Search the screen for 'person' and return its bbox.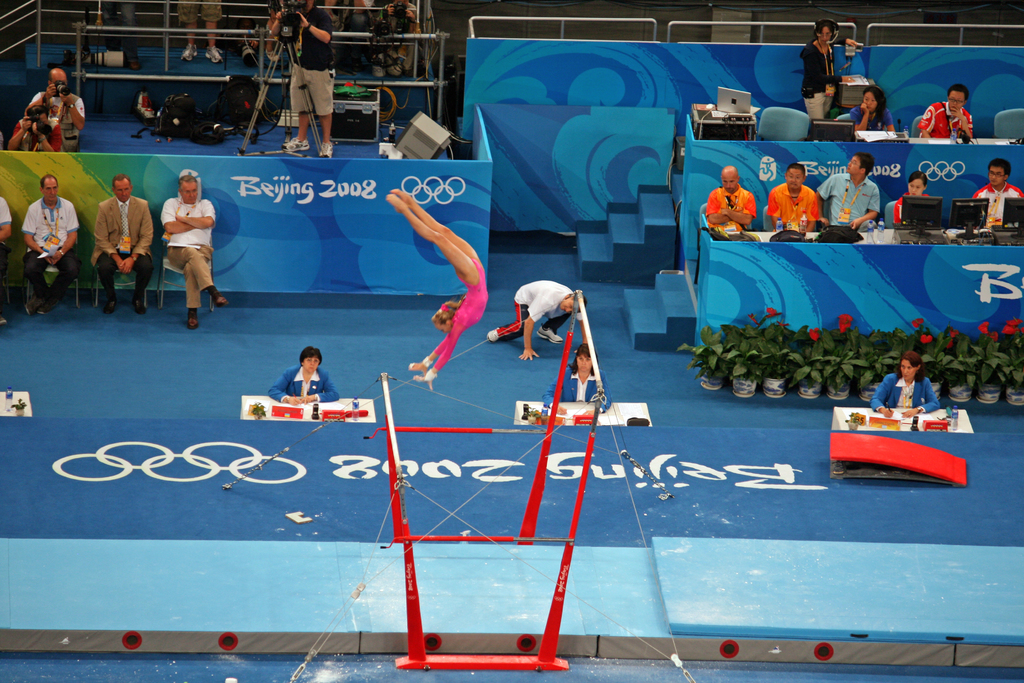
Found: <bbox>918, 86, 973, 138</bbox>.
